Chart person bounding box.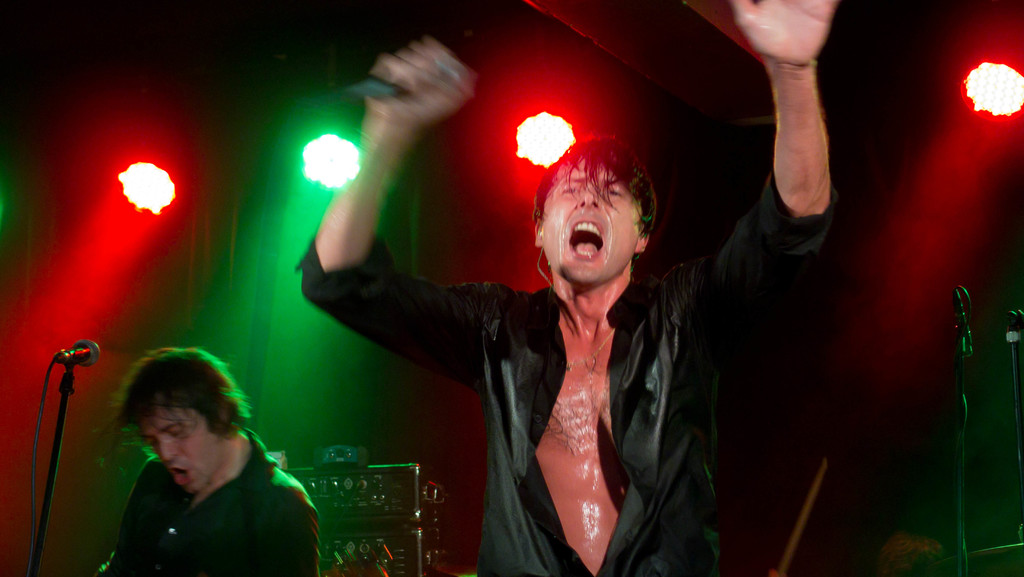
Charted: {"x1": 95, "y1": 343, "x2": 323, "y2": 576}.
